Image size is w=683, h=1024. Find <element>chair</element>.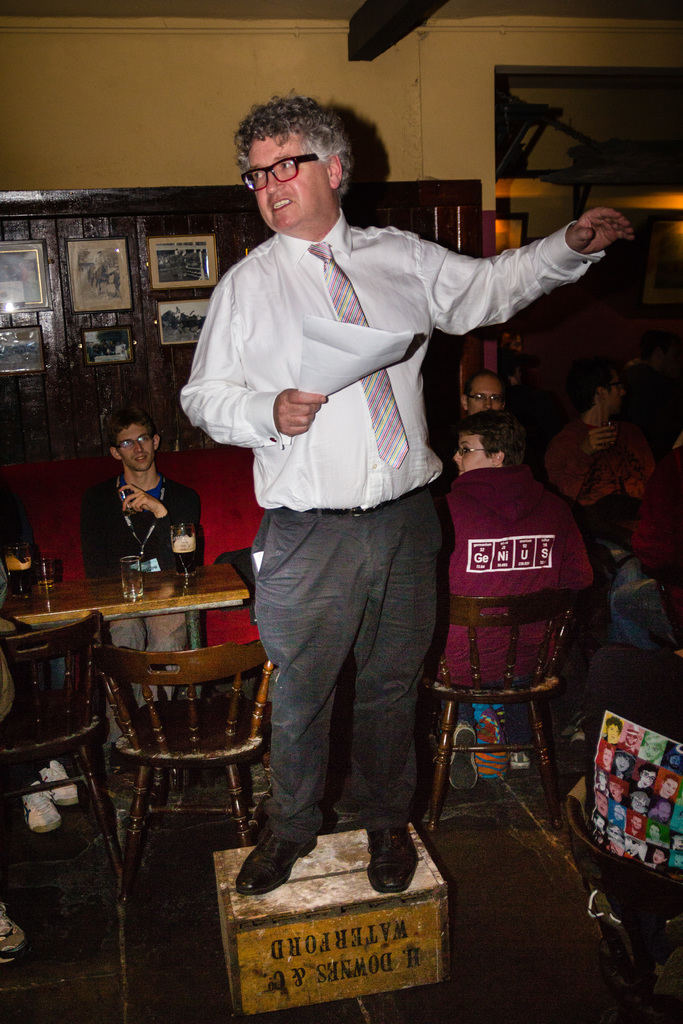
box=[0, 610, 129, 892].
